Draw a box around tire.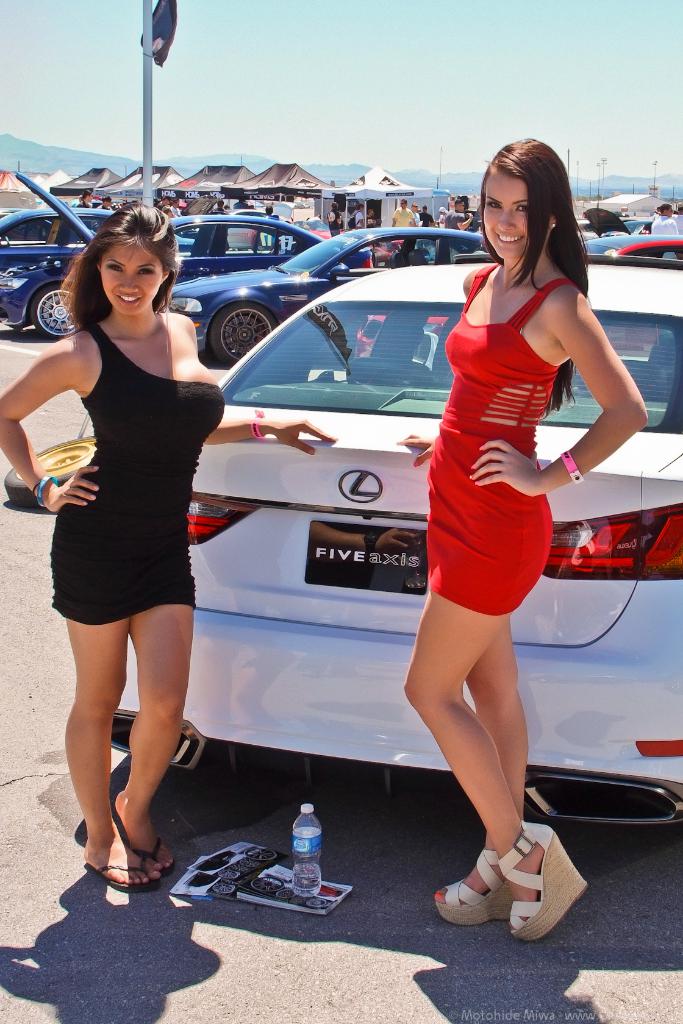
<bbox>26, 279, 81, 339</bbox>.
